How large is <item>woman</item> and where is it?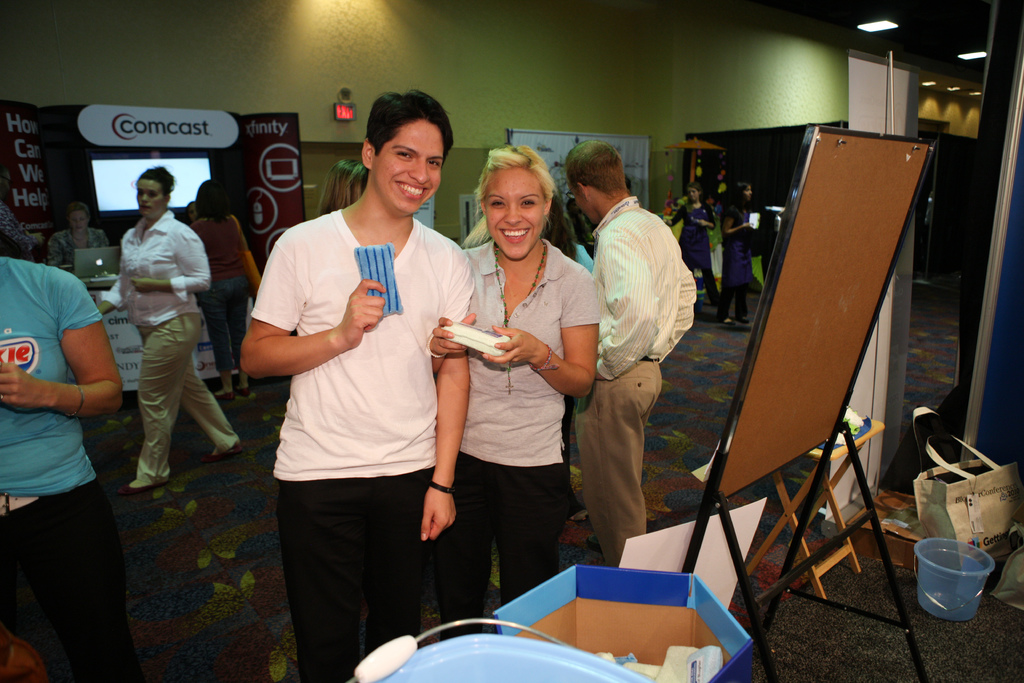
Bounding box: (x1=190, y1=169, x2=255, y2=400).
